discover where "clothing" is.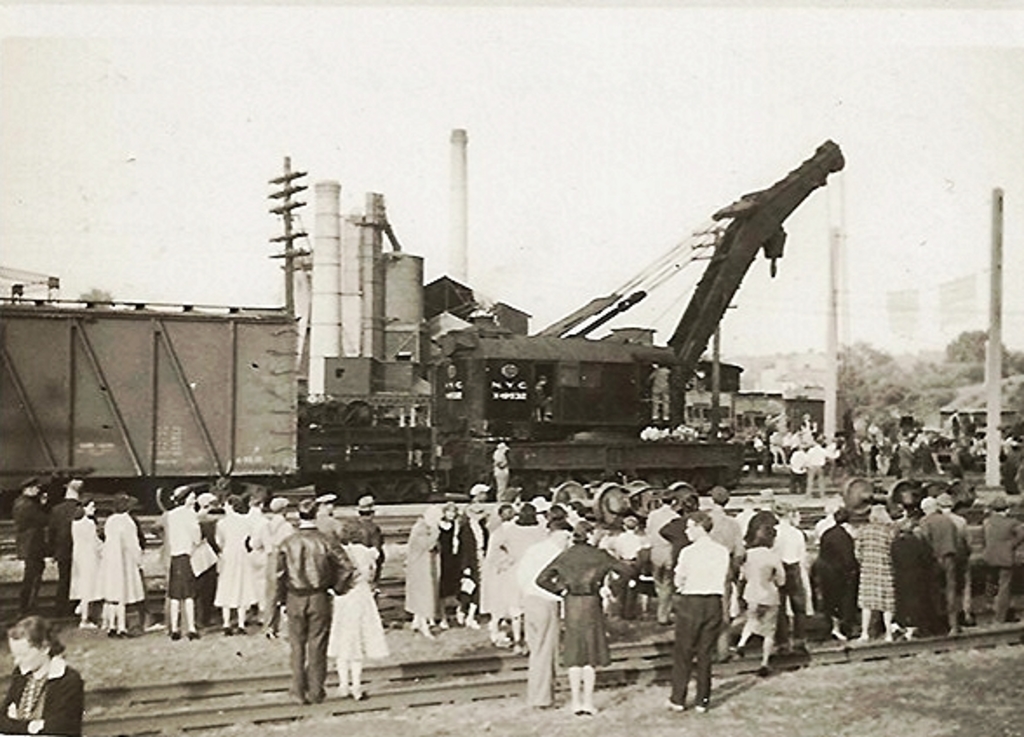
Discovered at 9,497,42,601.
